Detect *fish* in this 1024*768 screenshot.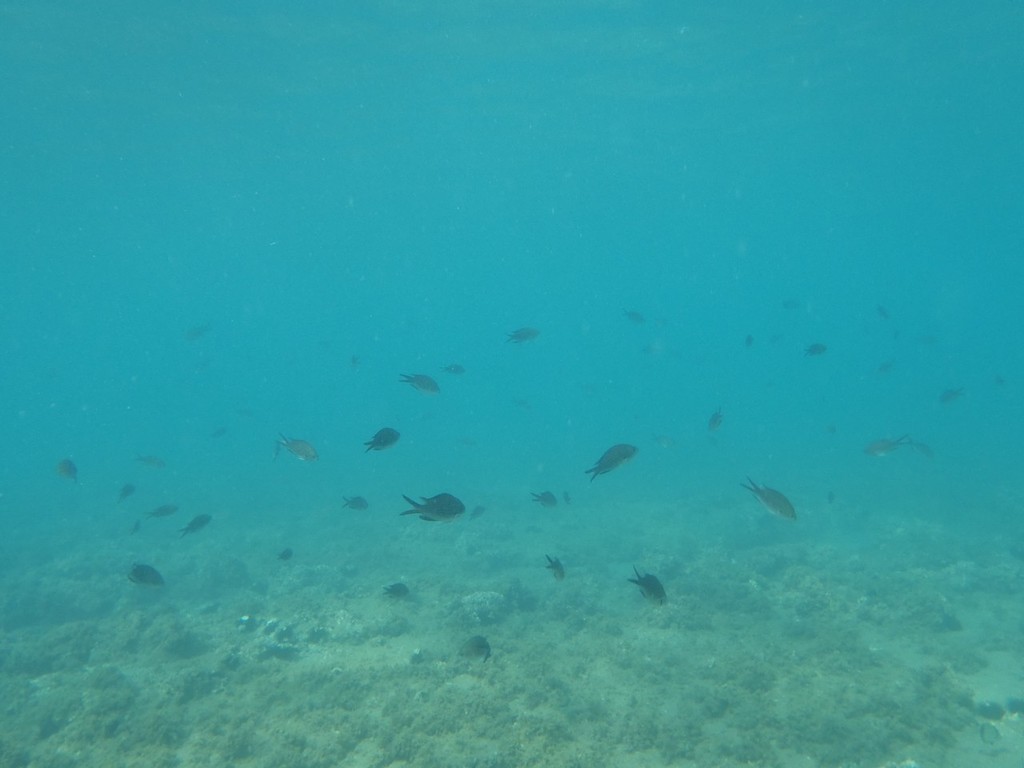
Detection: <box>343,497,370,513</box>.
